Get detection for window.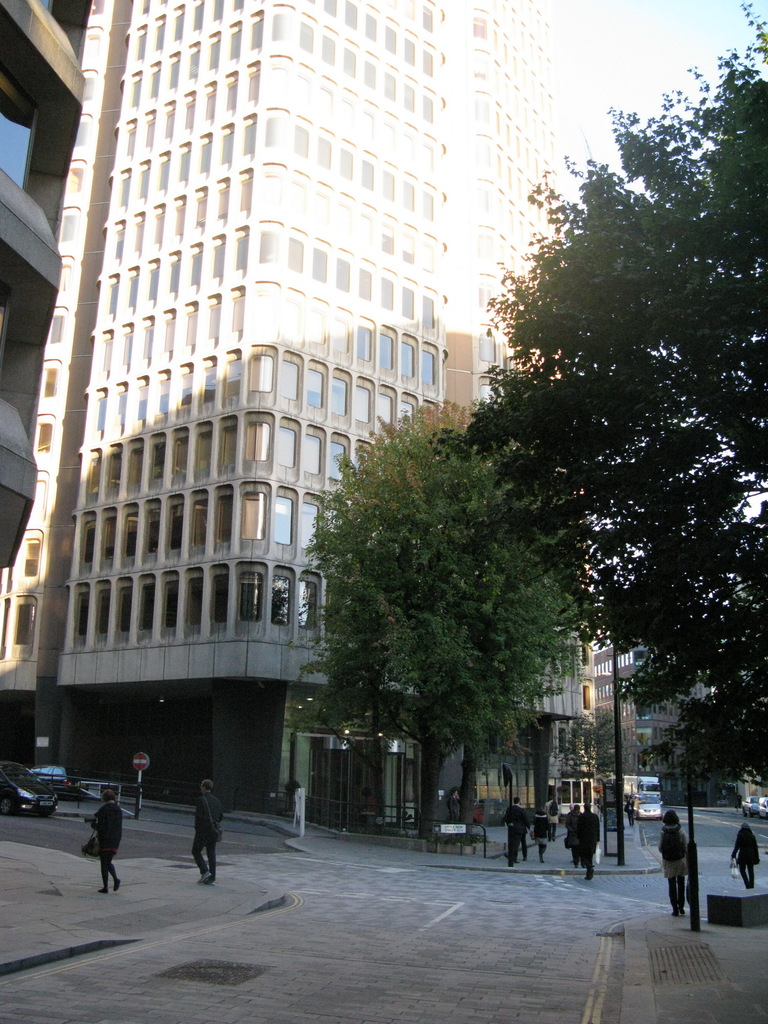
Detection: {"left": 131, "top": 221, "right": 143, "bottom": 267}.
